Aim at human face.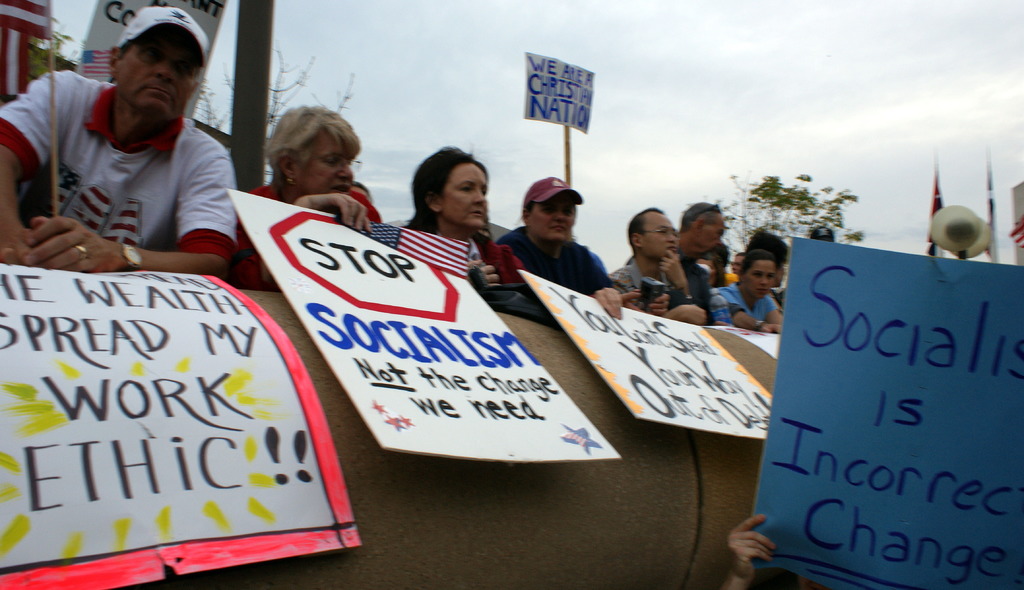
Aimed at crop(298, 129, 355, 195).
